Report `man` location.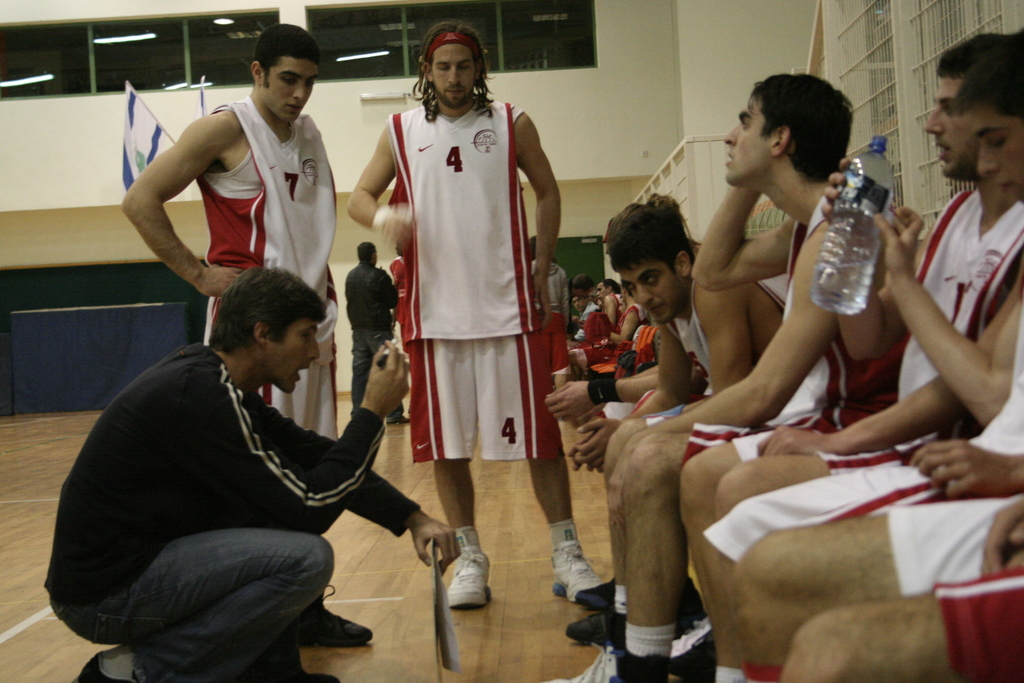
Report: locate(740, 24, 1022, 682).
